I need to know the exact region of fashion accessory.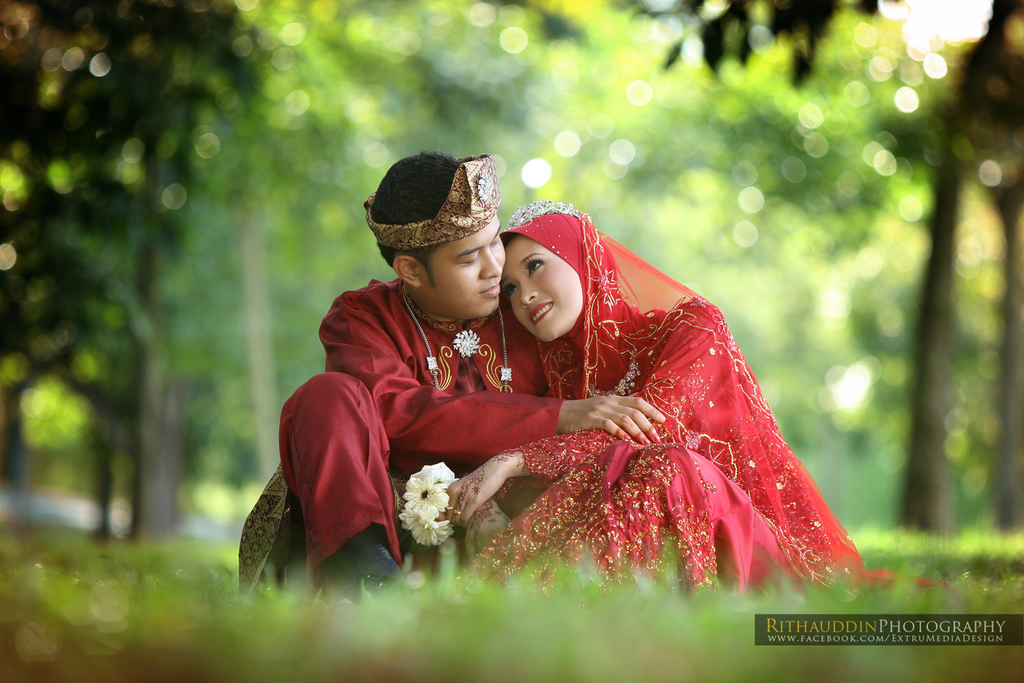
Region: {"x1": 397, "y1": 292, "x2": 521, "y2": 399}.
